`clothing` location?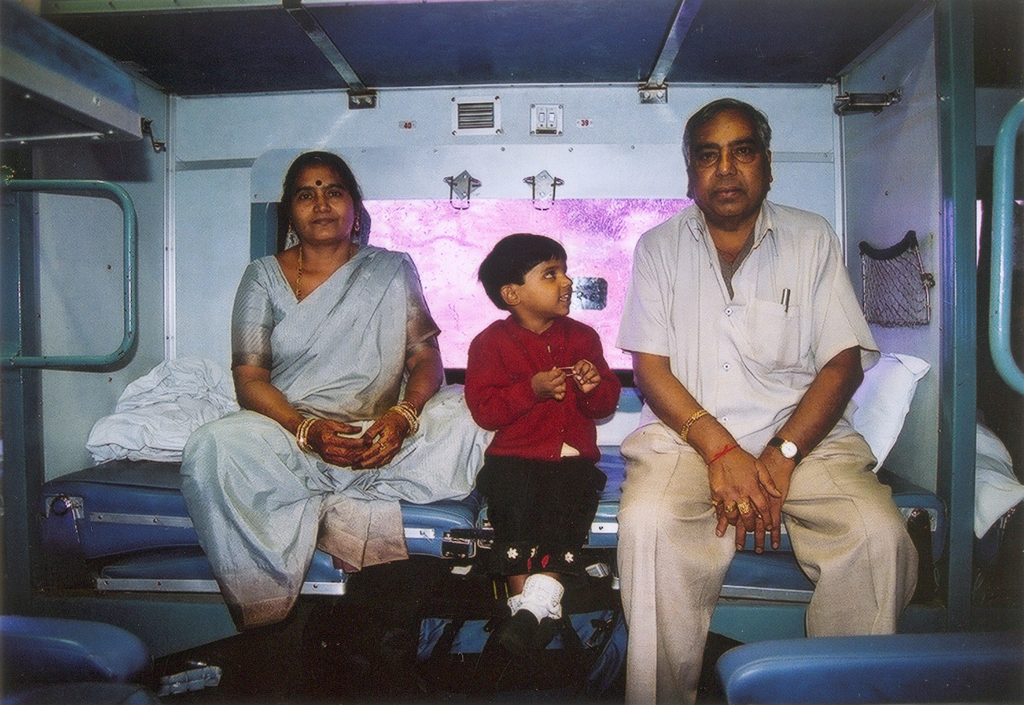
bbox(176, 235, 500, 628)
